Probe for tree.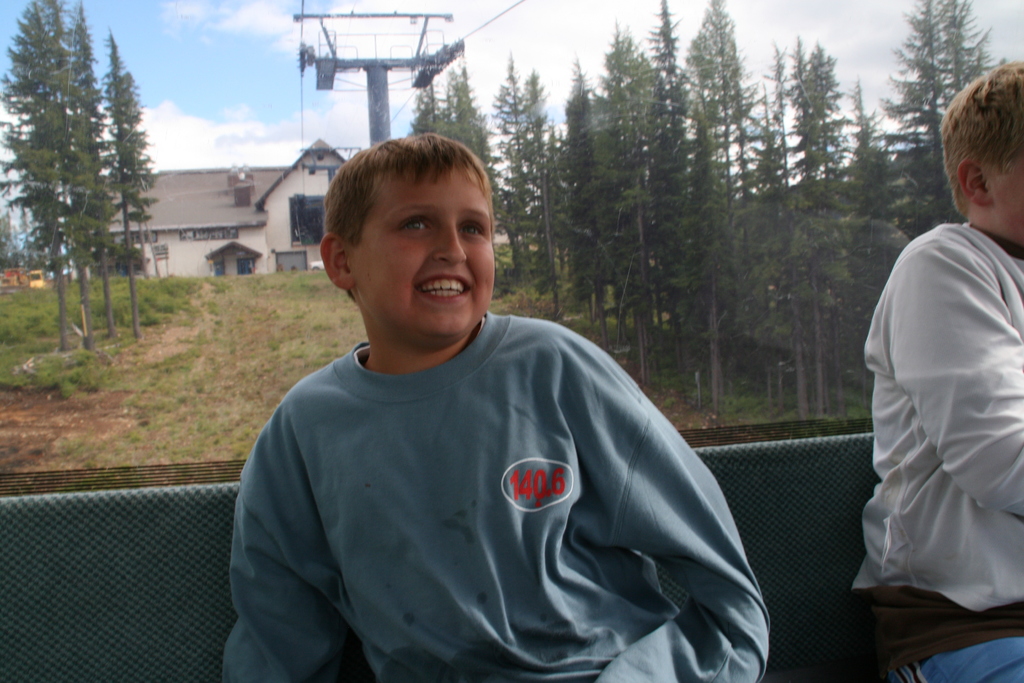
Probe result: {"left": 590, "top": 25, "right": 643, "bottom": 355}.
